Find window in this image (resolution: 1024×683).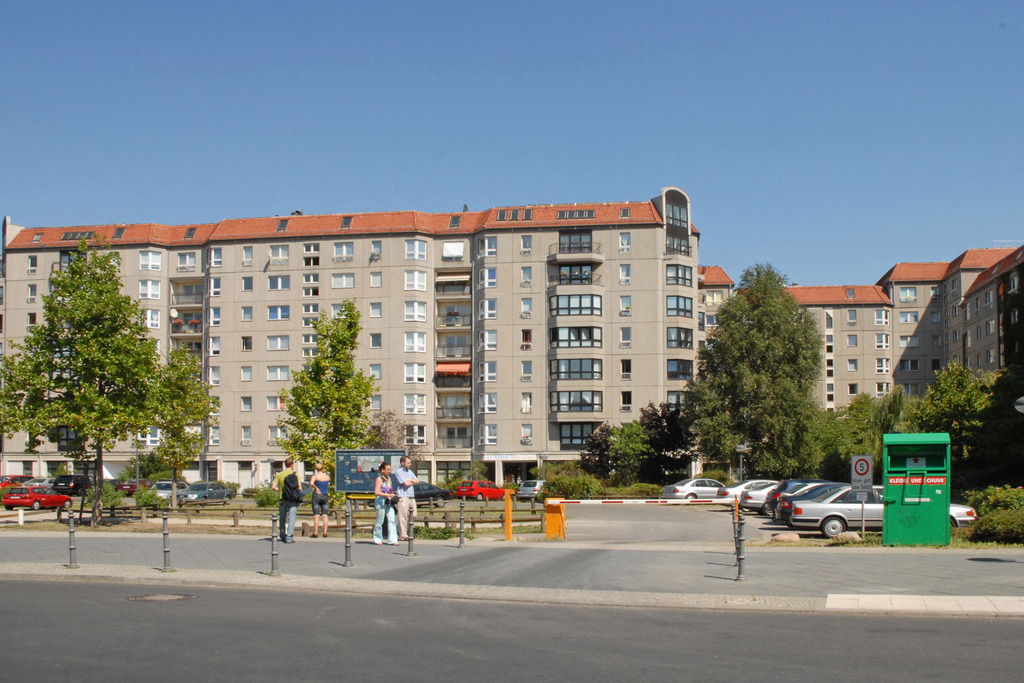
BBox(369, 238, 388, 263).
